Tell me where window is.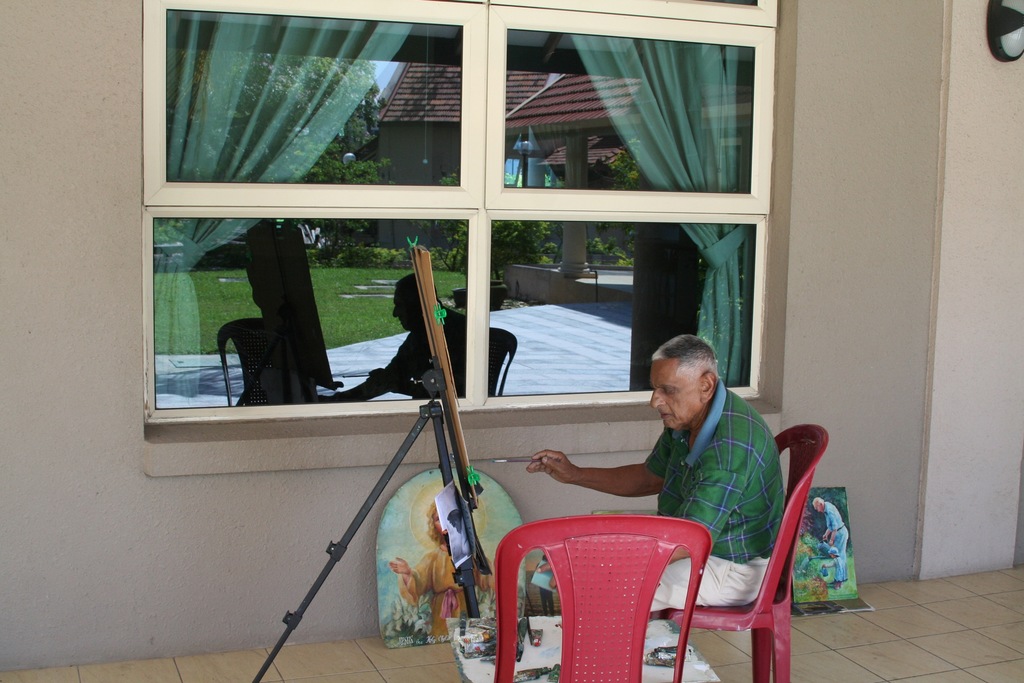
window is at 100, 19, 900, 589.
